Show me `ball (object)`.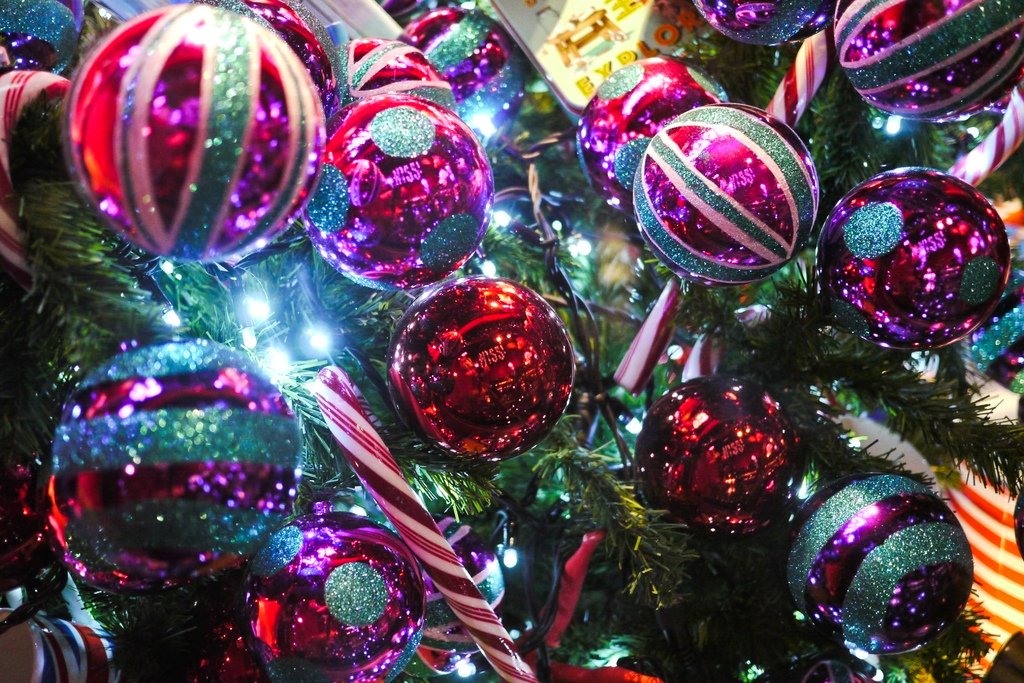
`ball (object)` is here: <bbox>836, 0, 1023, 124</bbox>.
